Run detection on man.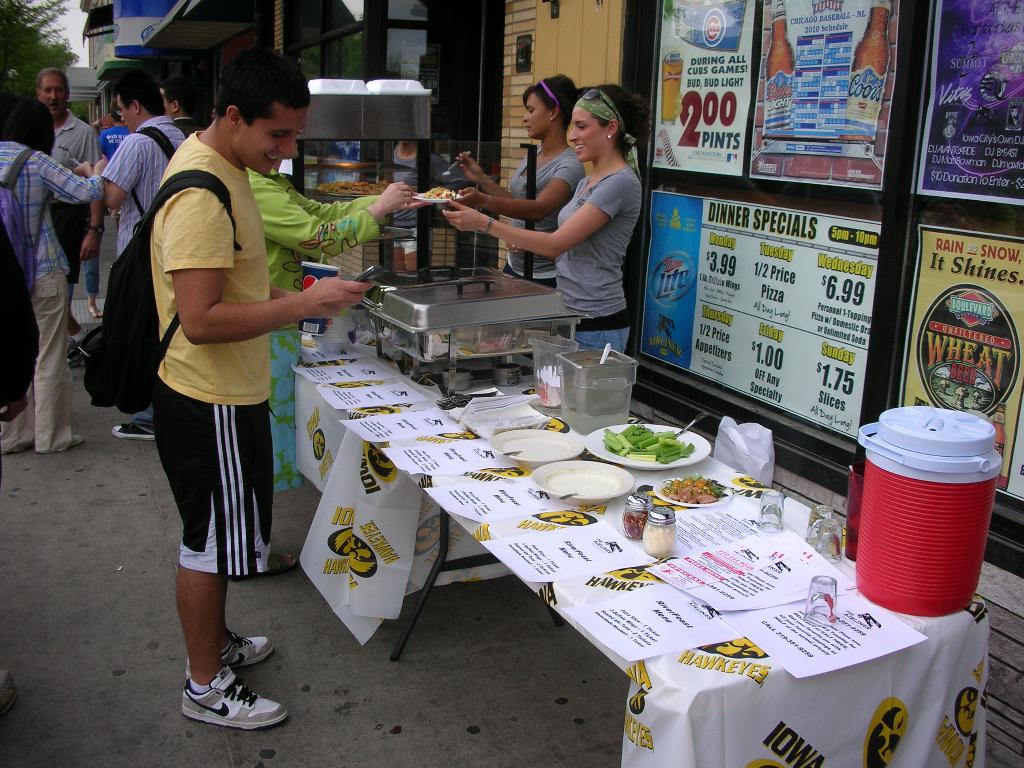
Result: box=[31, 64, 109, 339].
